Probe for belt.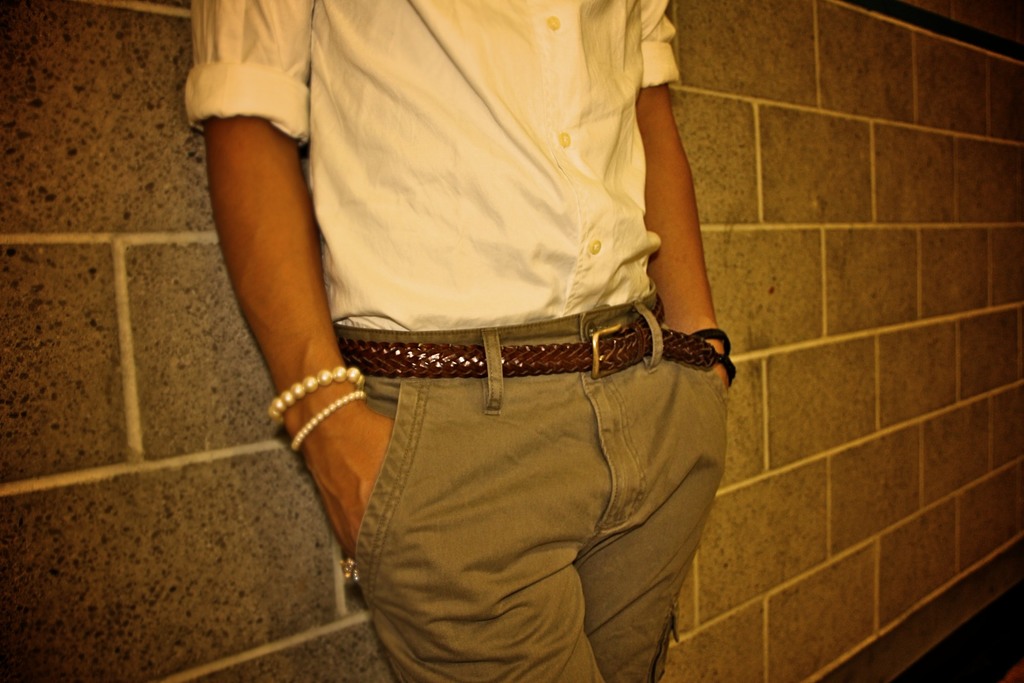
Probe result: (335,300,716,372).
